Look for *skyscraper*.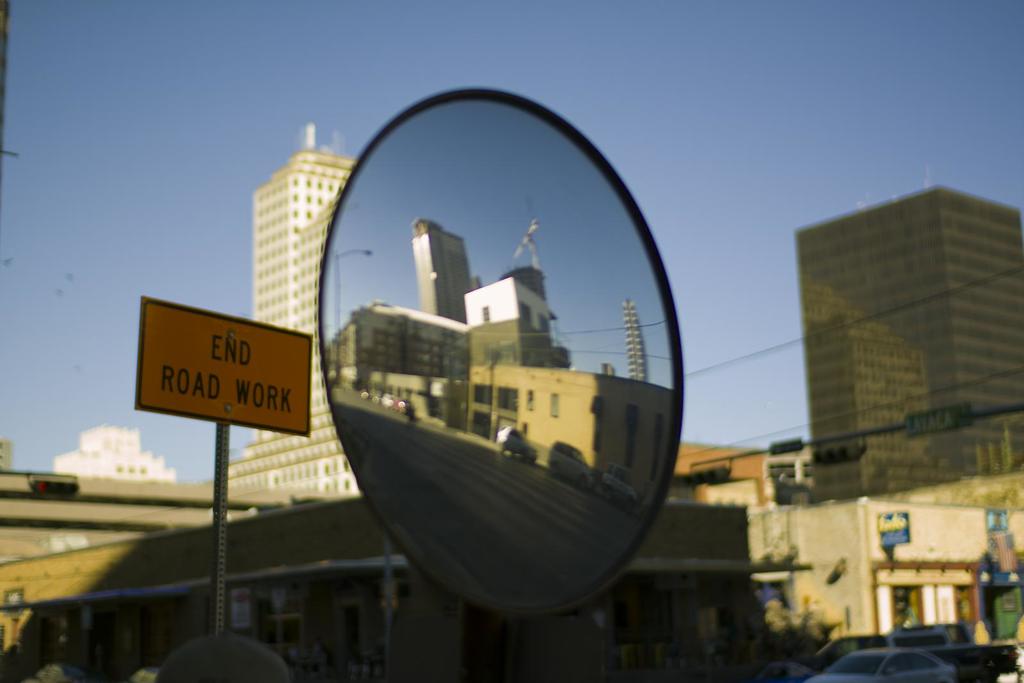
Found: [x1=51, y1=421, x2=175, y2=475].
